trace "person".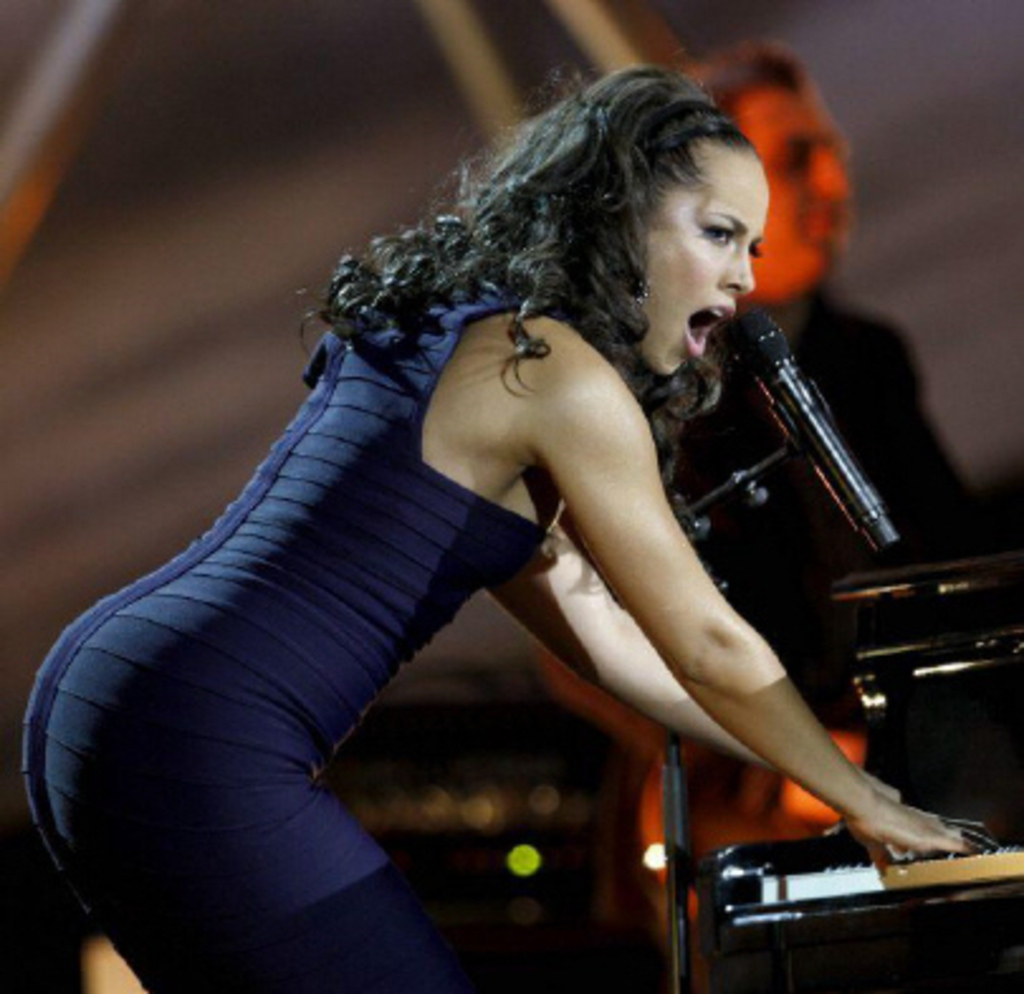
Traced to detection(66, 28, 913, 974).
